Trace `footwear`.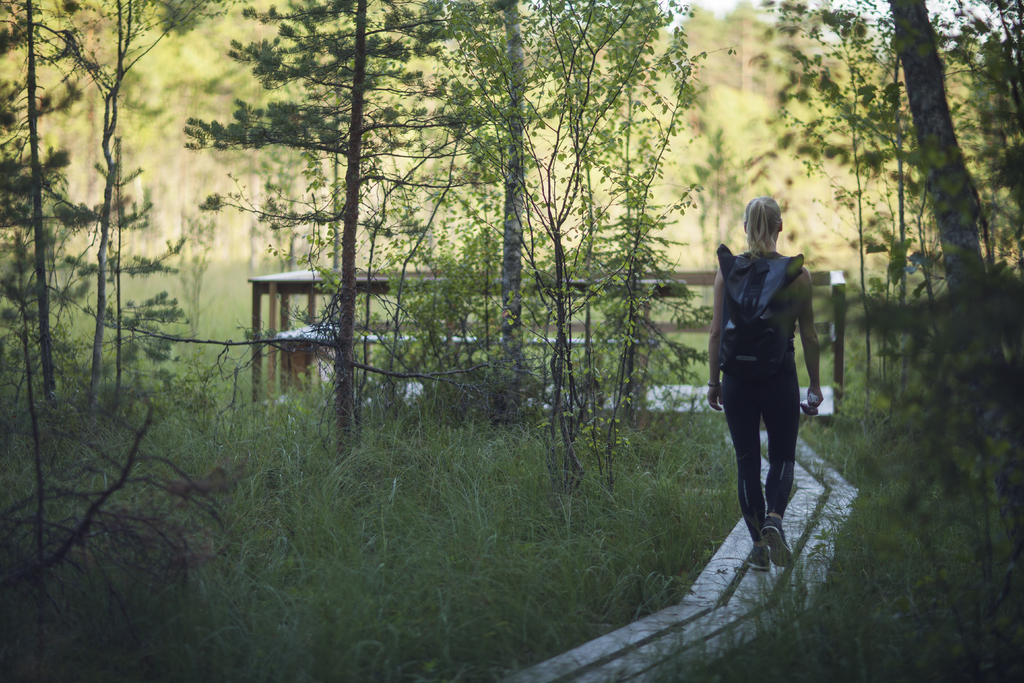
Traced to 745 542 771 572.
